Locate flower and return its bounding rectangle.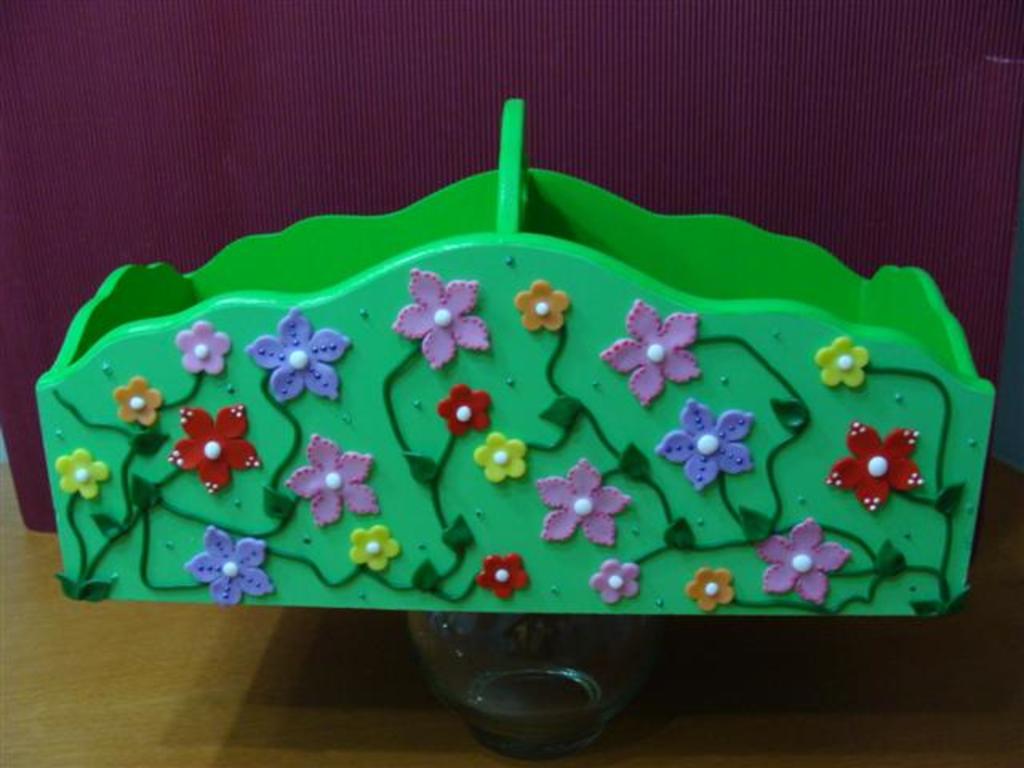
<bbox>390, 269, 490, 376</bbox>.
